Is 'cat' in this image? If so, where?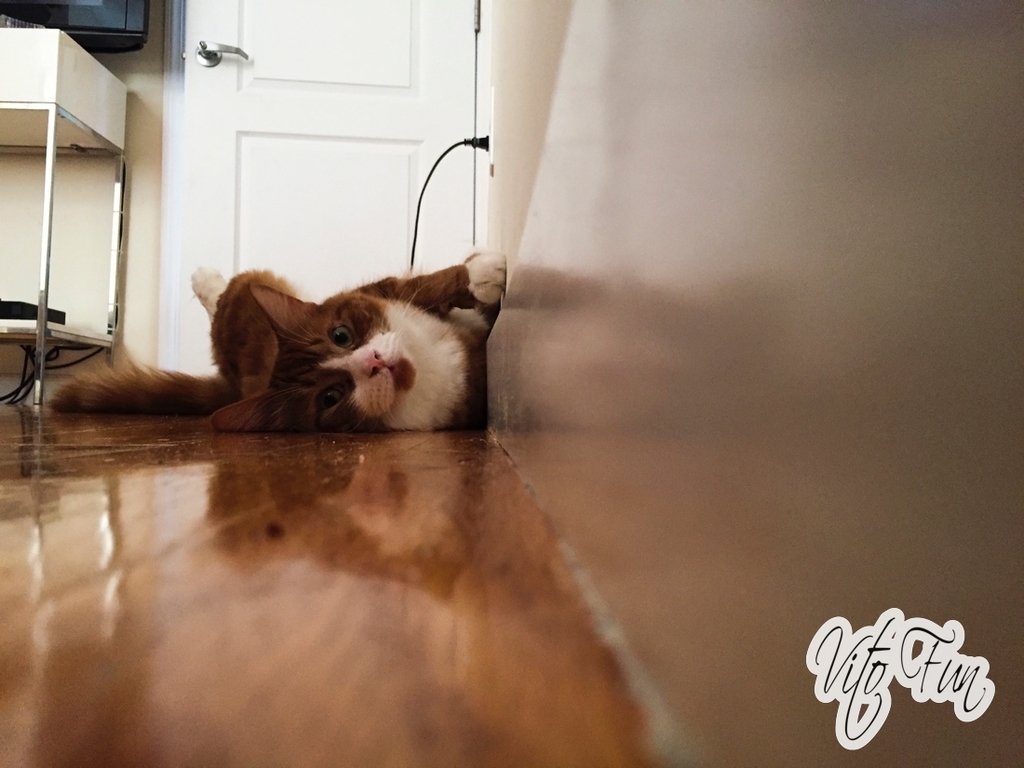
Yes, at [left=42, top=238, right=509, bottom=442].
